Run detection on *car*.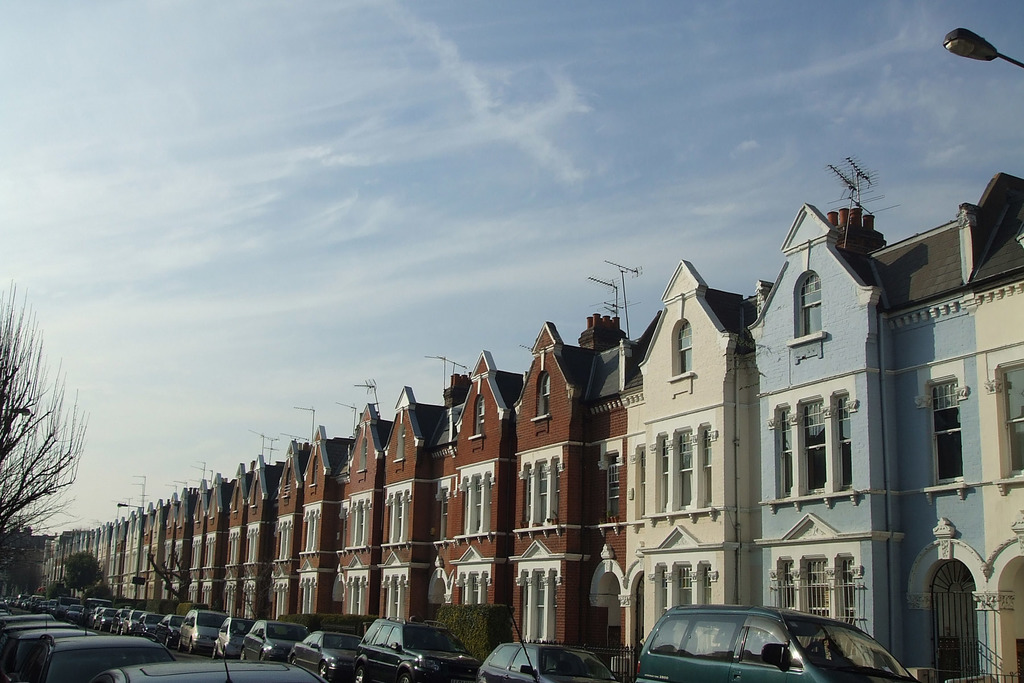
Result: box(151, 612, 184, 649).
